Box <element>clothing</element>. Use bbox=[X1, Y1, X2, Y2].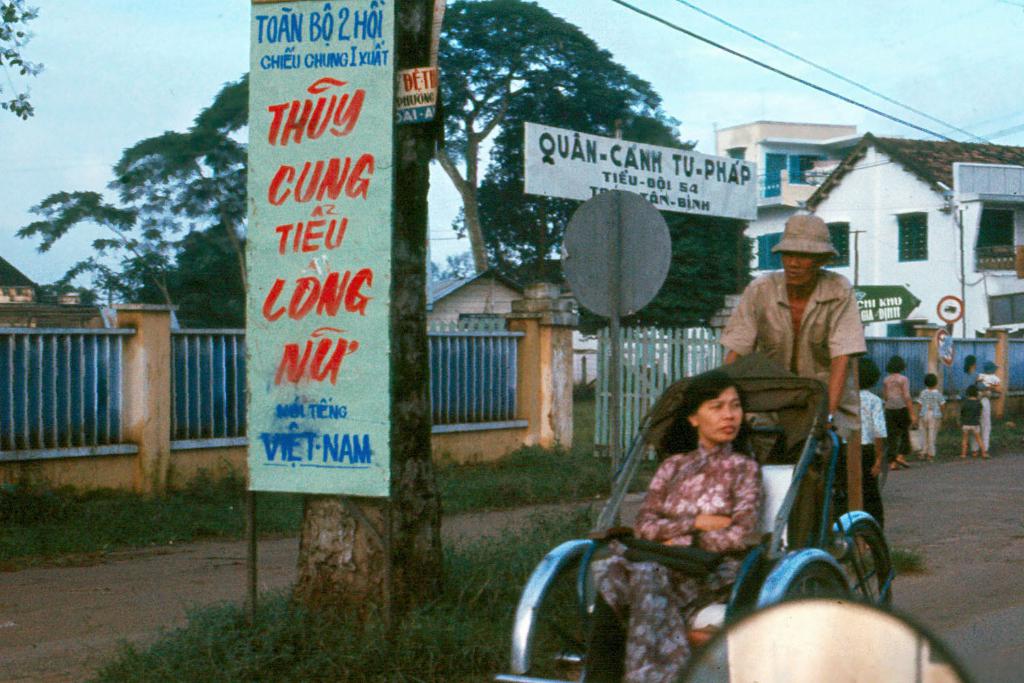
bbox=[589, 443, 763, 682].
